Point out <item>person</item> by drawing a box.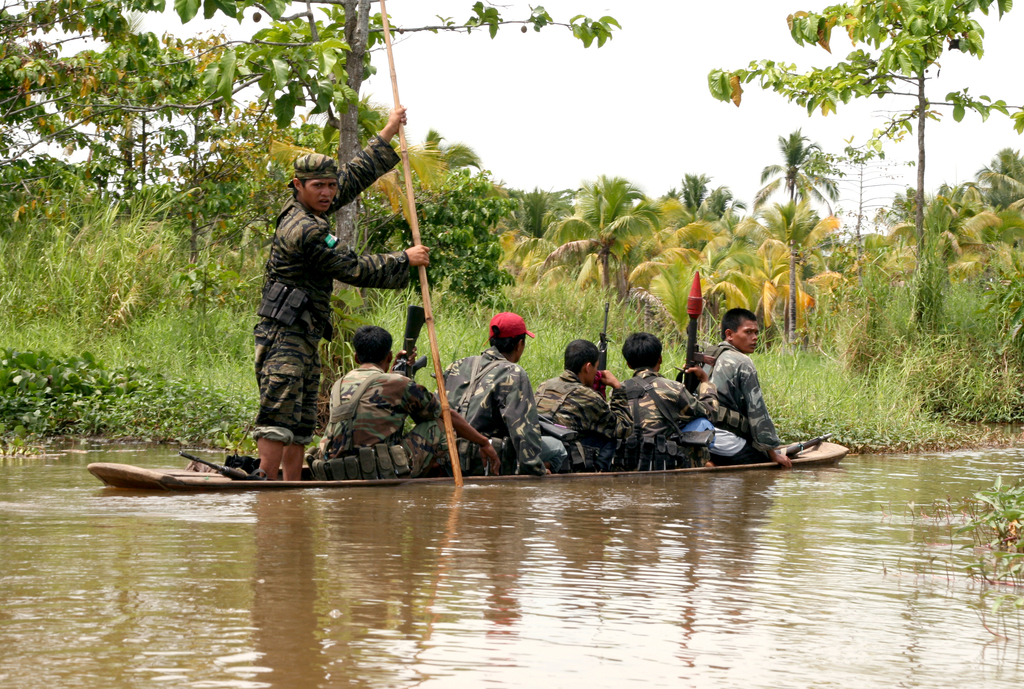
{"x1": 306, "y1": 324, "x2": 501, "y2": 479}.
